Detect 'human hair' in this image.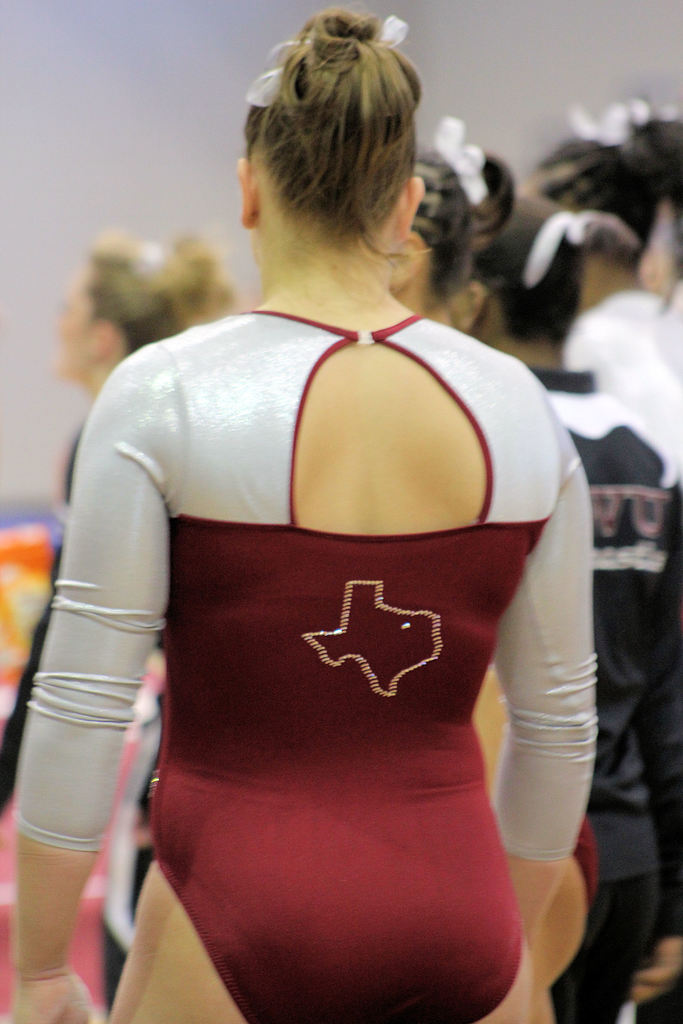
Detection: region(235, 3, 429, 297).
